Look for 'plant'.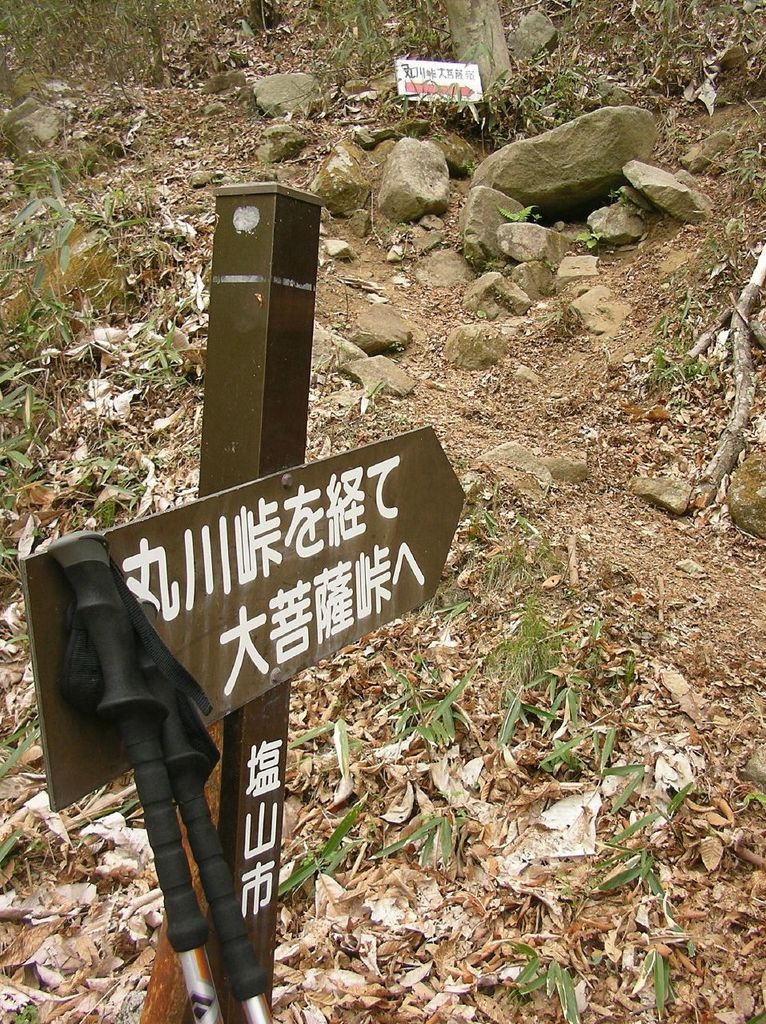
Found: [506,198,541,225].
